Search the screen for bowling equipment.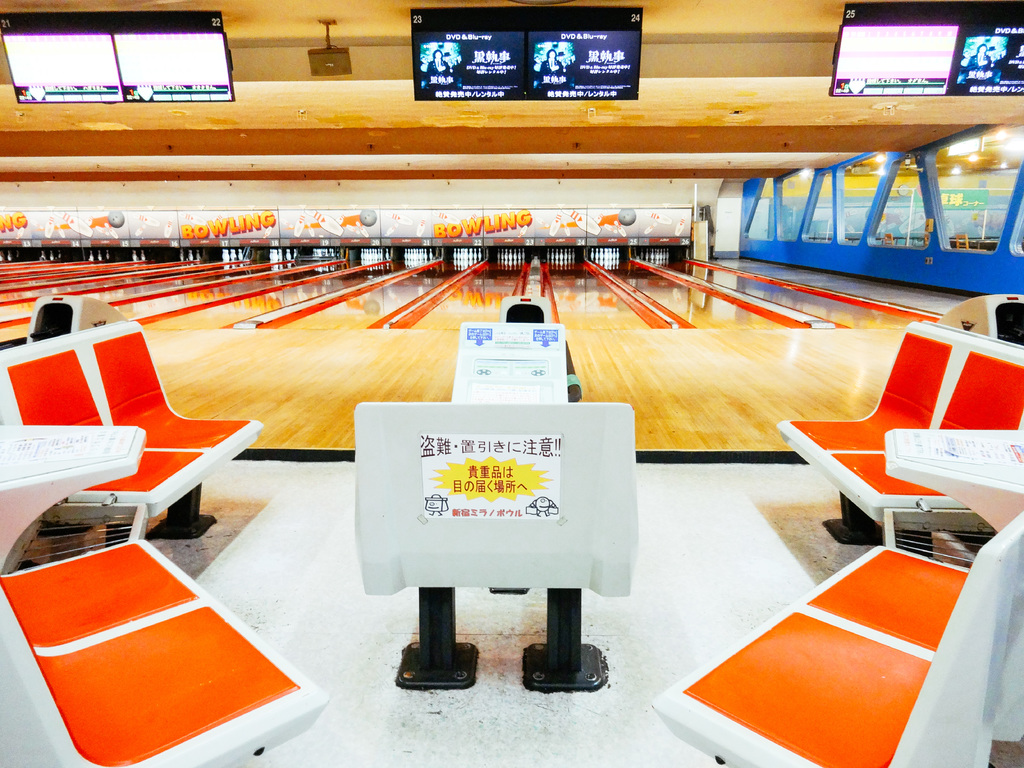
Found at x1=189 y1=248 x2=194 y2=261.
